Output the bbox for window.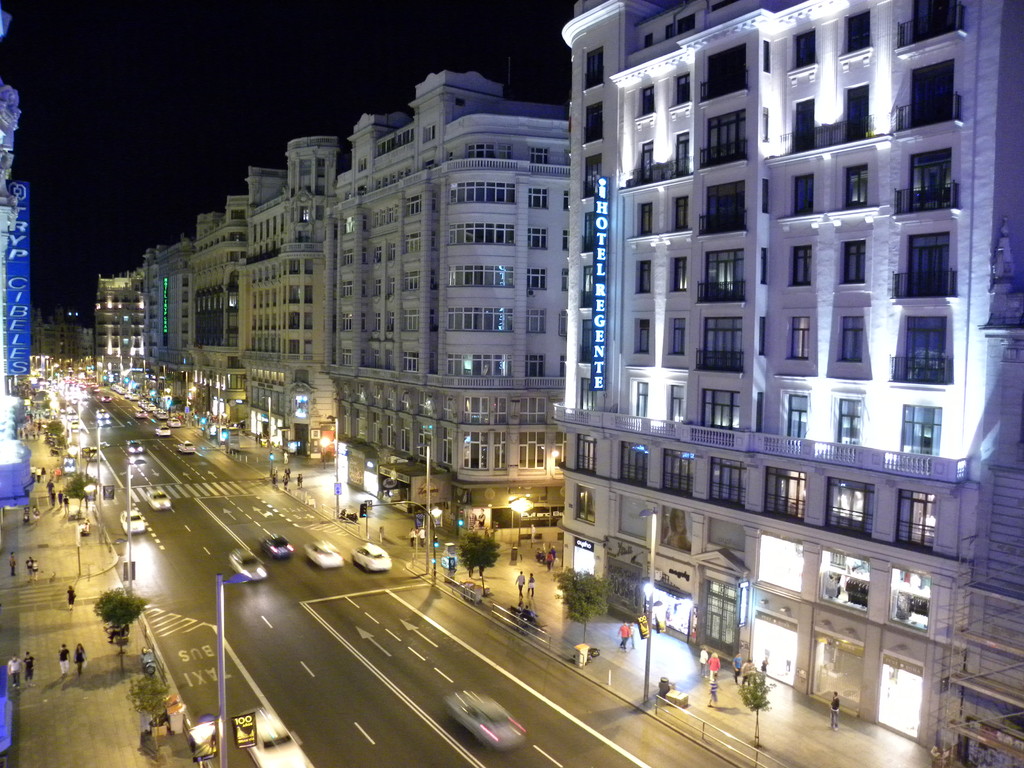
region(303, 307, 315, 329).
